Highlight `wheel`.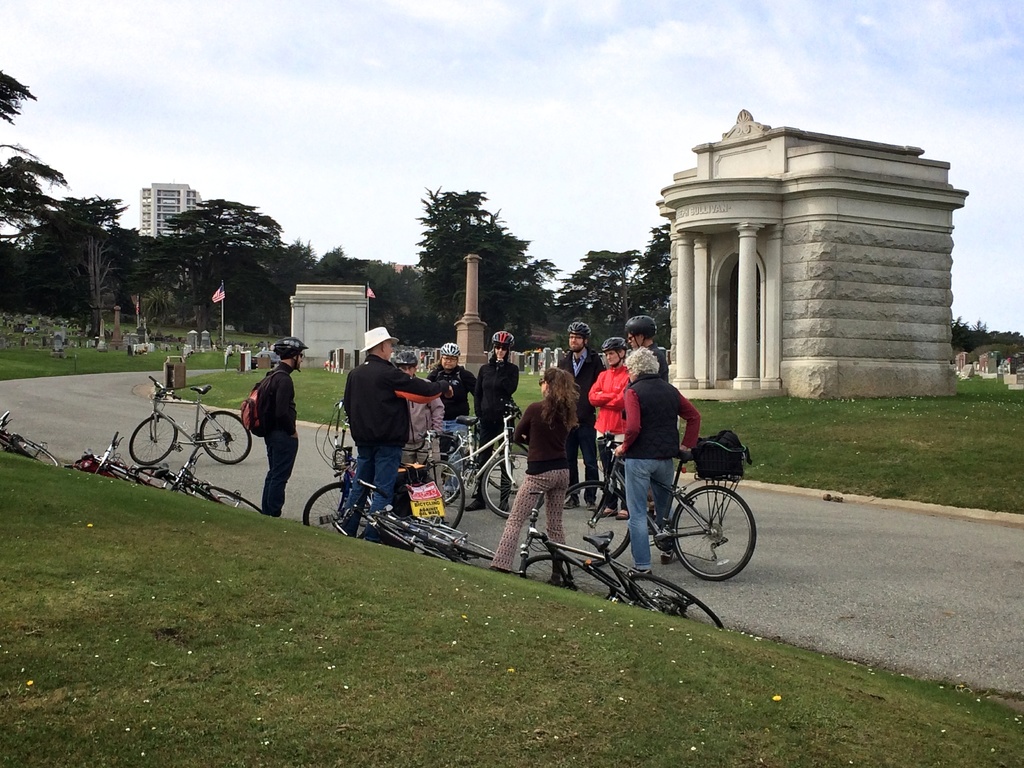
Highlighted region: detection(518, 556, 568, 586).
